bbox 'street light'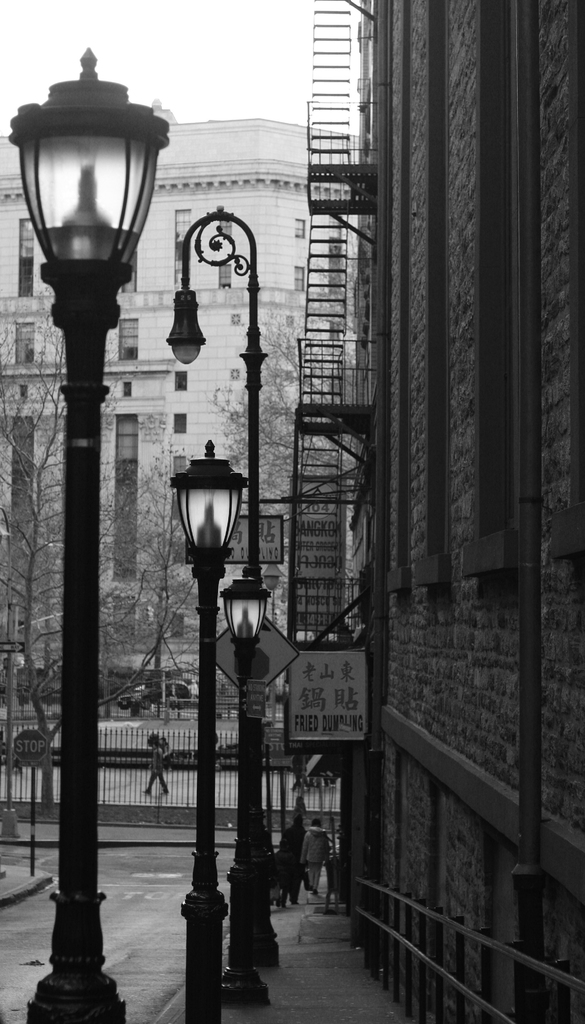
region(162, 204, 293, 970)
